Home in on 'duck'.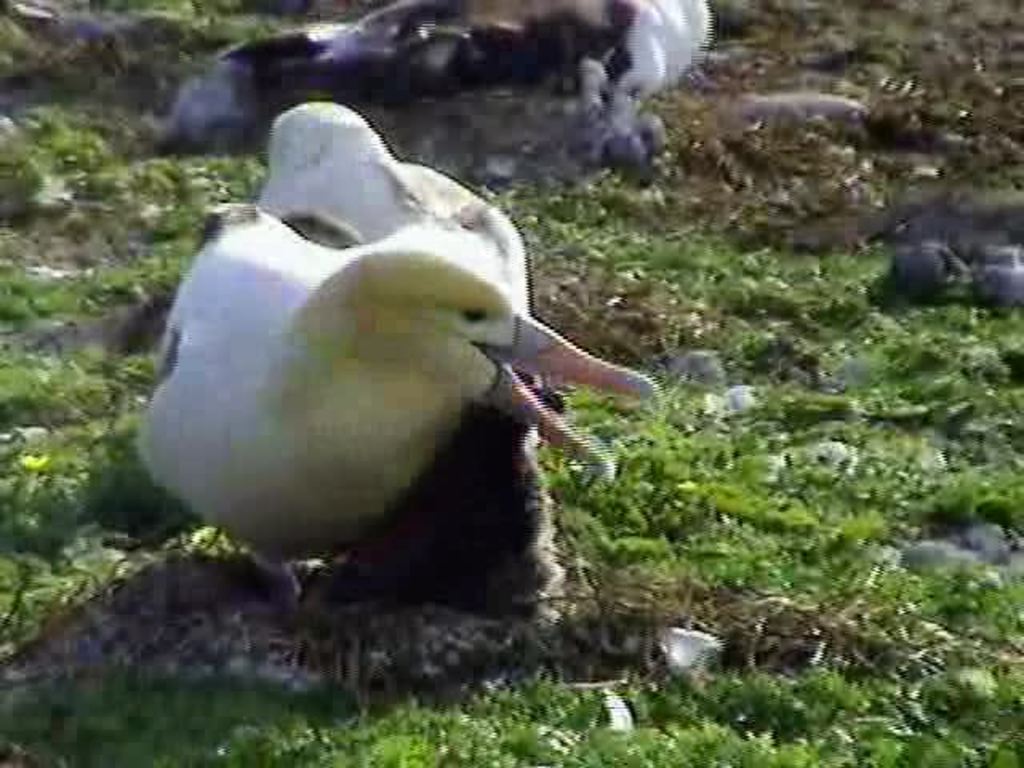
Homed in at x1=136, y1=86, x2=661, y2=661.
